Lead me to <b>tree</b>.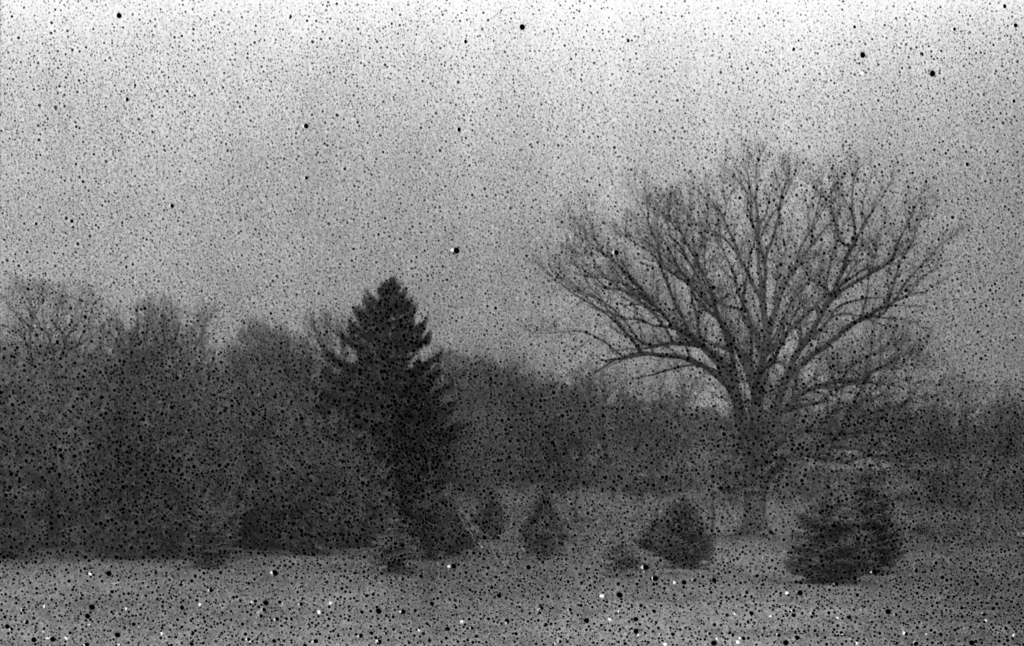
Lead to pyautogui.locateOnScreen(788, 495, 883, 585).
